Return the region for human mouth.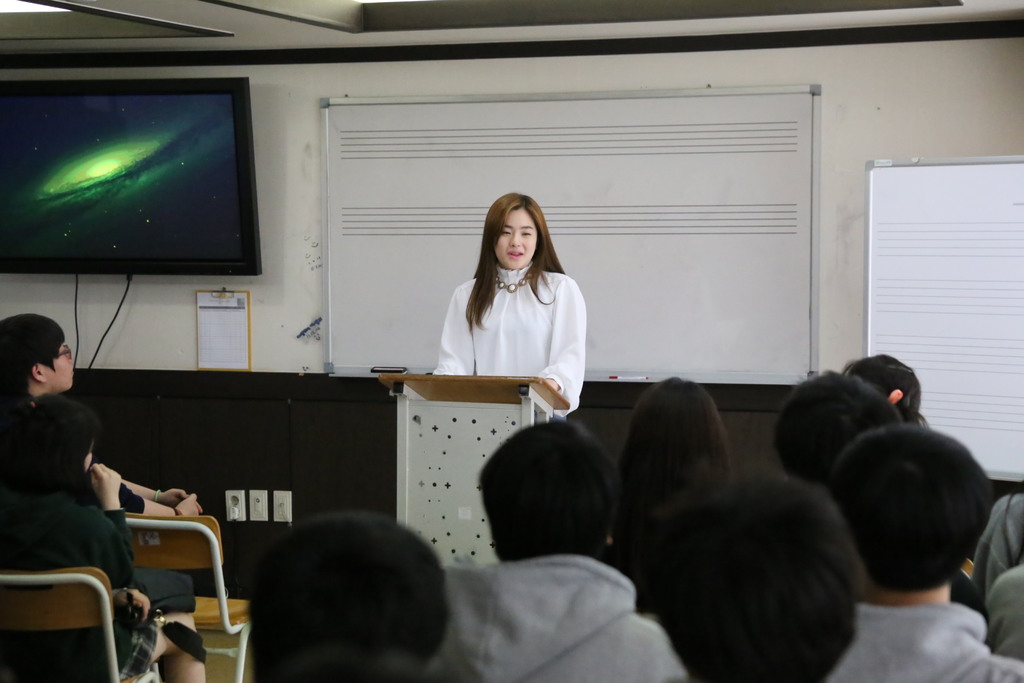
l=507, t=252, r=520, b=257.
